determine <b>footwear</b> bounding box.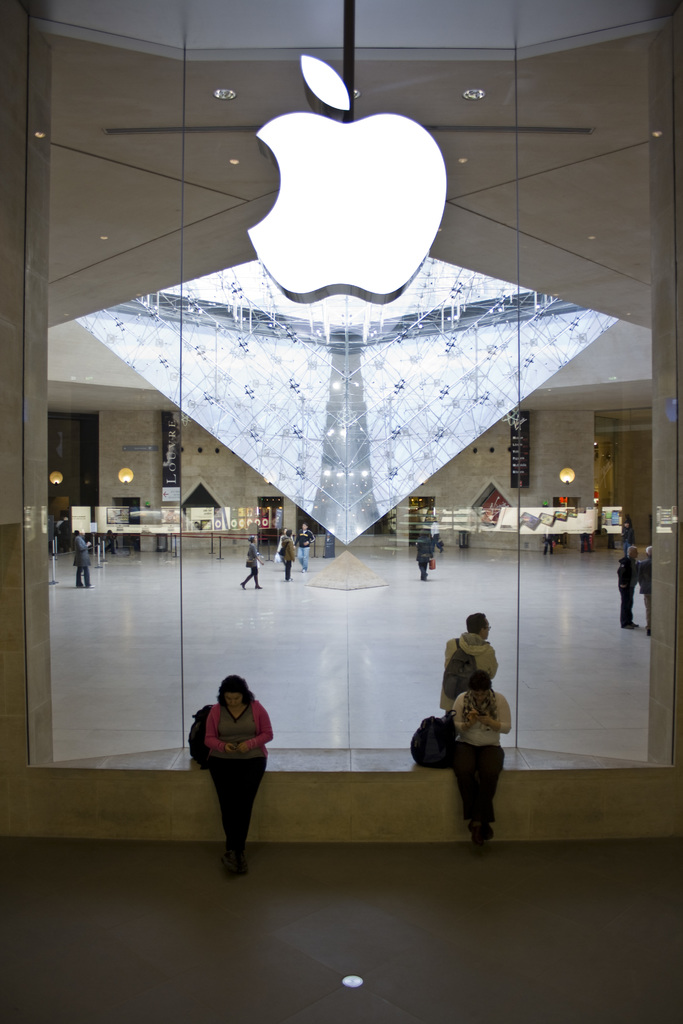
Determined: crop(240, 582, 247, 589).
